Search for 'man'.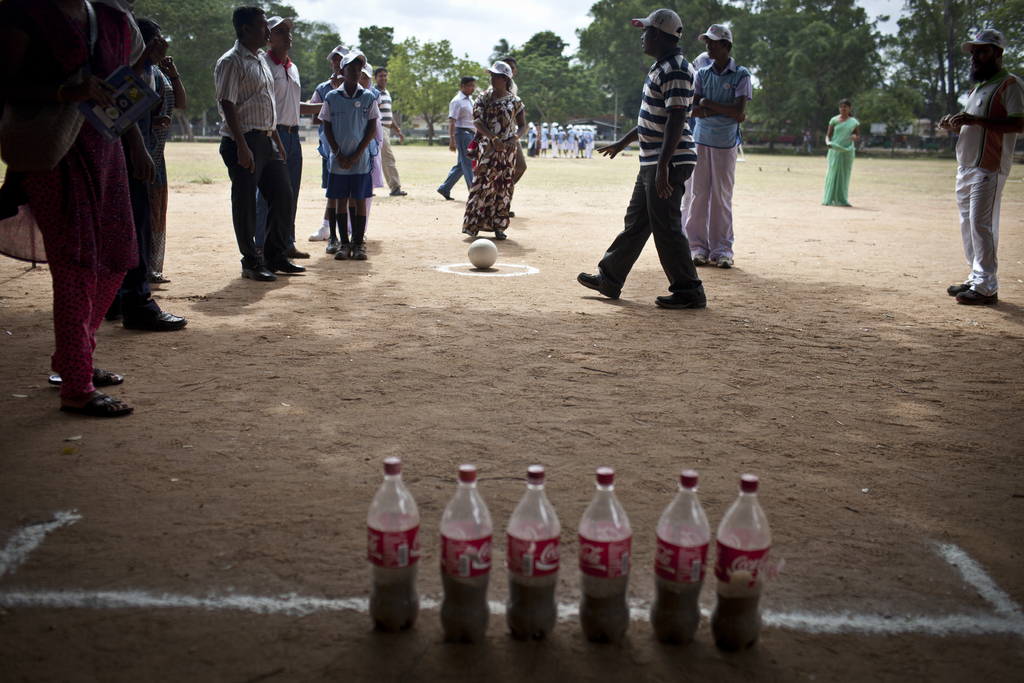
Found at locate(433, 77, 476, 194).
